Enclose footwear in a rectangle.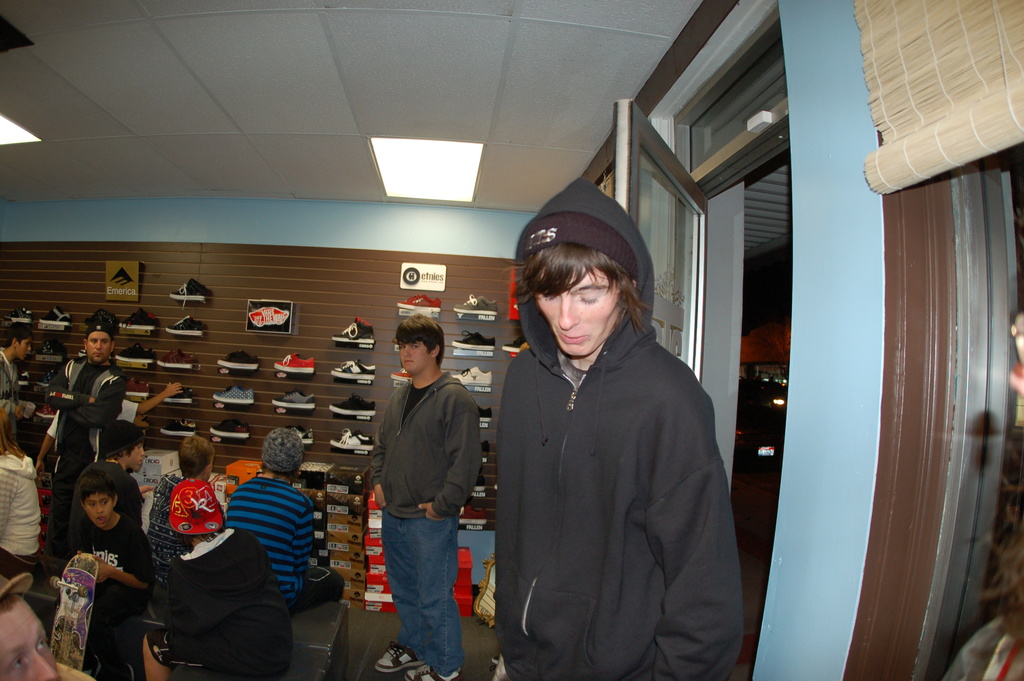
bbox(164, 350, 194, 369).
